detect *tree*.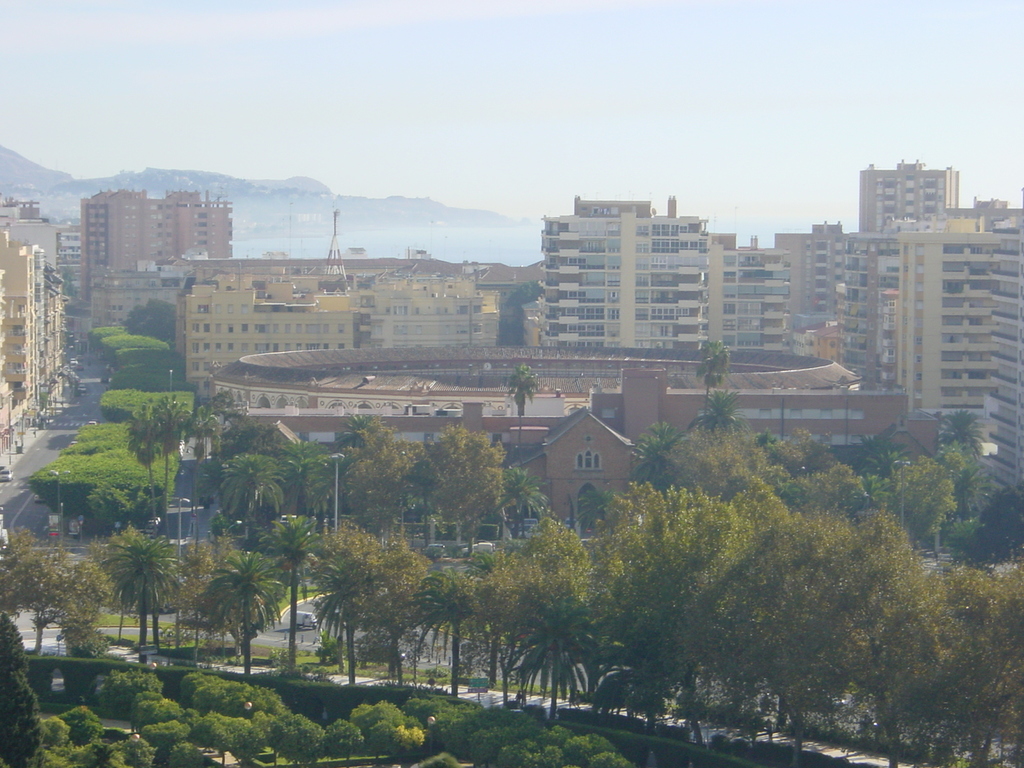
Detected at 180:402:225:540.
